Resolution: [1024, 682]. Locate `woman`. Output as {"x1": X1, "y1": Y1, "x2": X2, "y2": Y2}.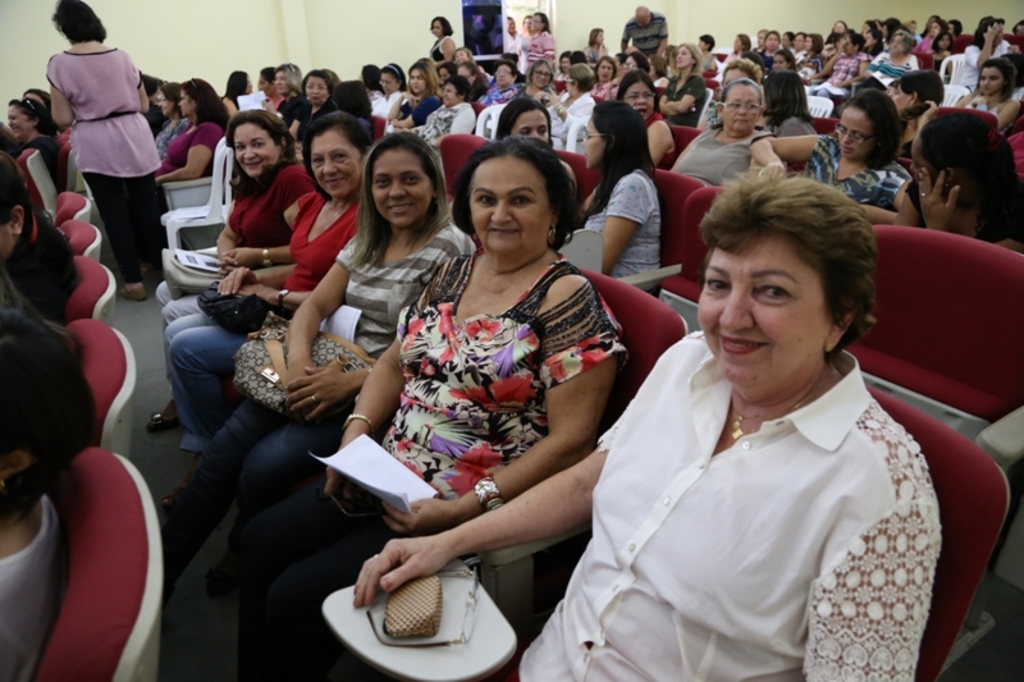
{"x1": 152, "y1": 81, "x2": 189, "y2": 165}.
